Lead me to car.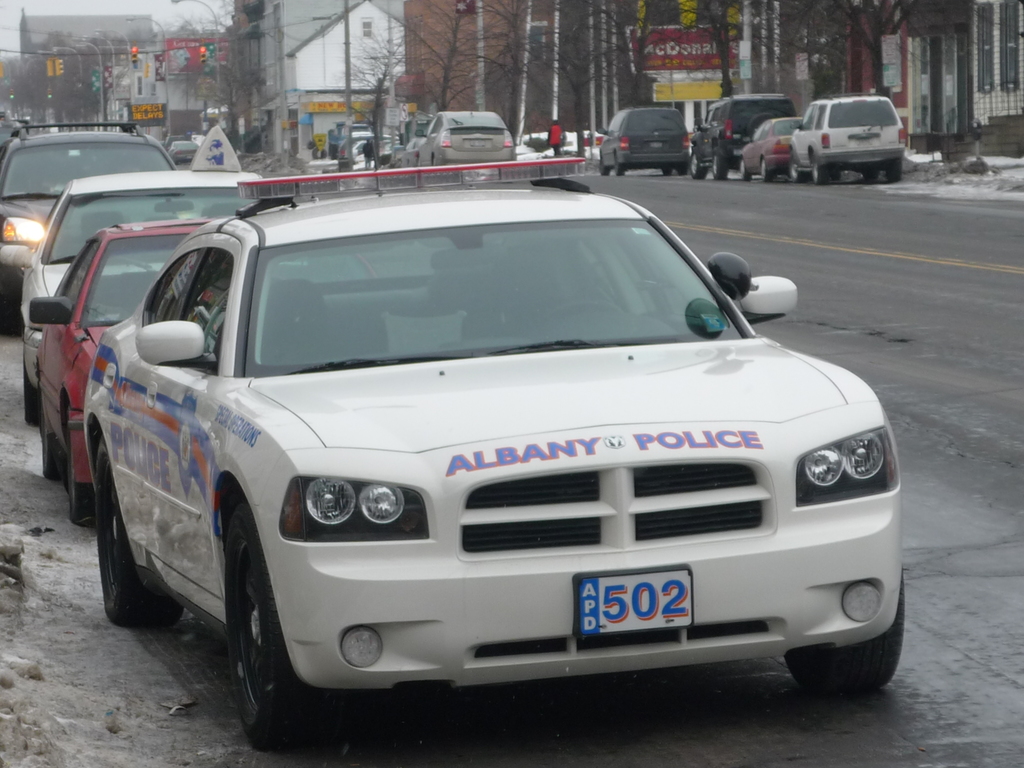
Lead to BBox(0, 124, 179, 337).
